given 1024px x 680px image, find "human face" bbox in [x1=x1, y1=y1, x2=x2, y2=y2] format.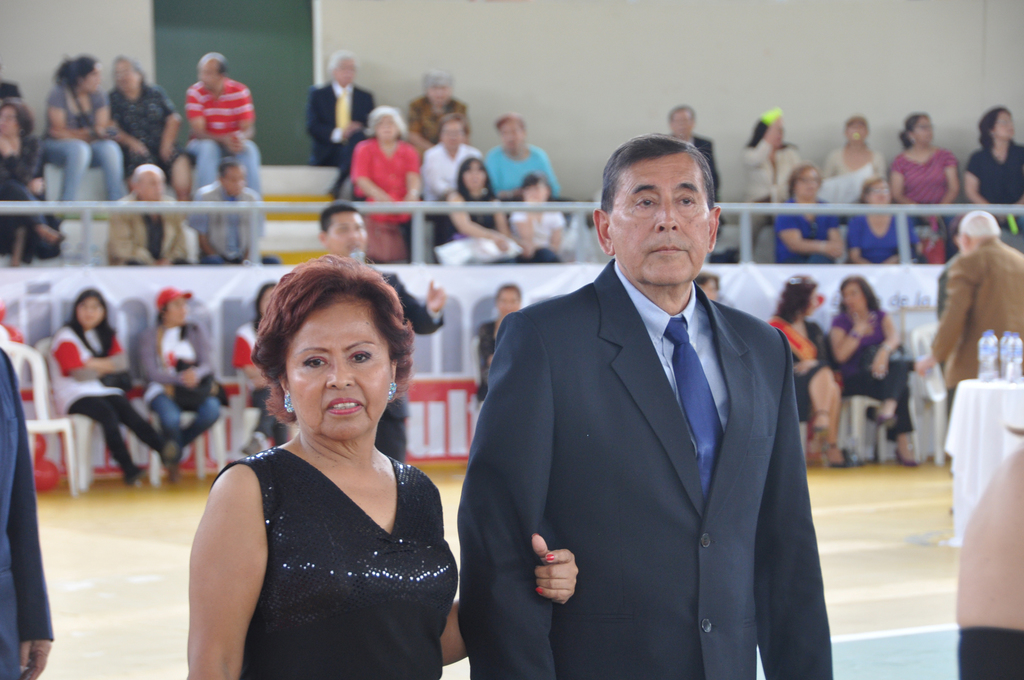
[x1=375, y1=117, x2=399, y2=139].
